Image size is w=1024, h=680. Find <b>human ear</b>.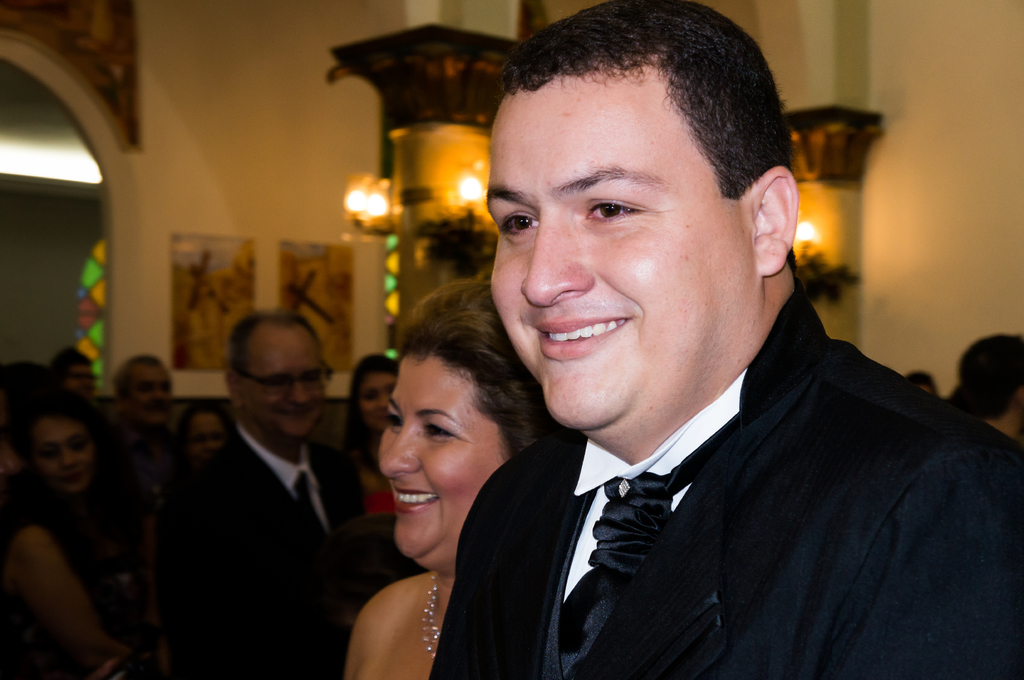
224,367,239,402.
